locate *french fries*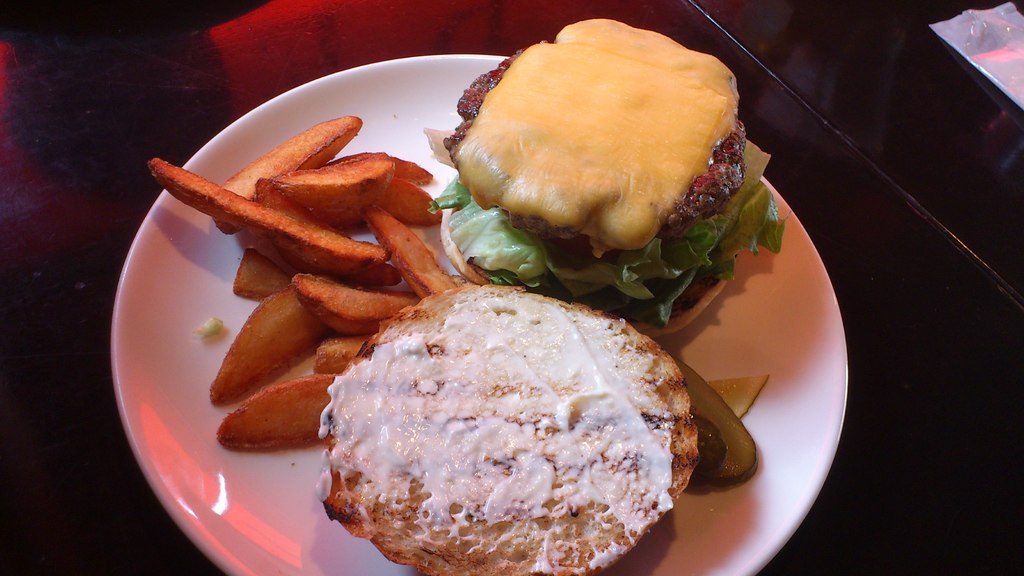
(365, 180, 451, 221)
